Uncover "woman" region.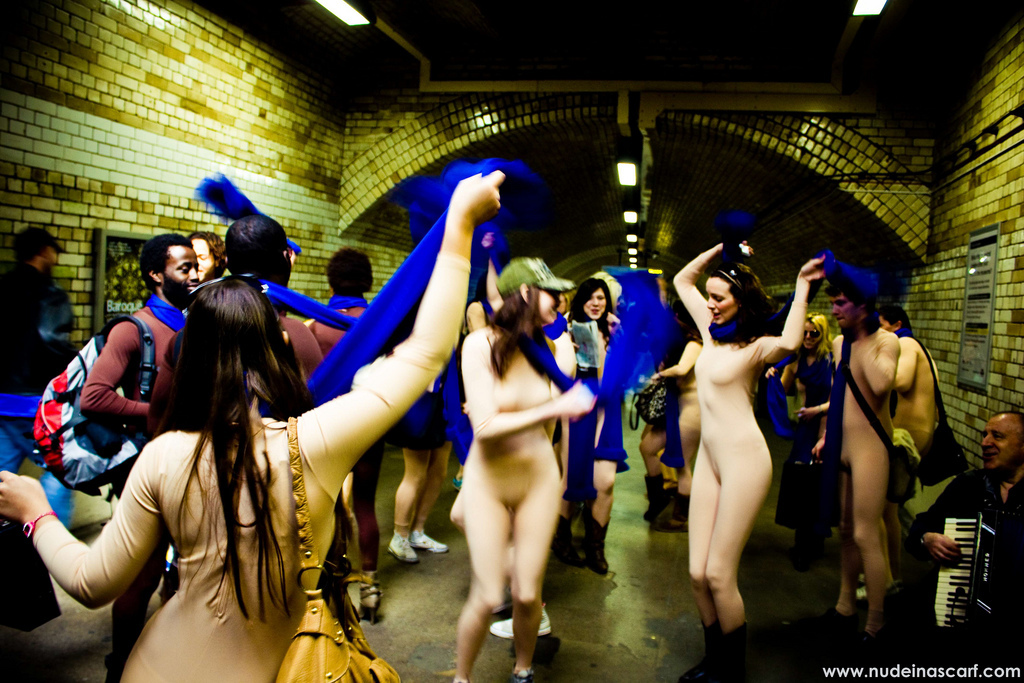
Uncovered: {"x1": 765, "y1": 305, "x2": 841, "y2": 558}.
